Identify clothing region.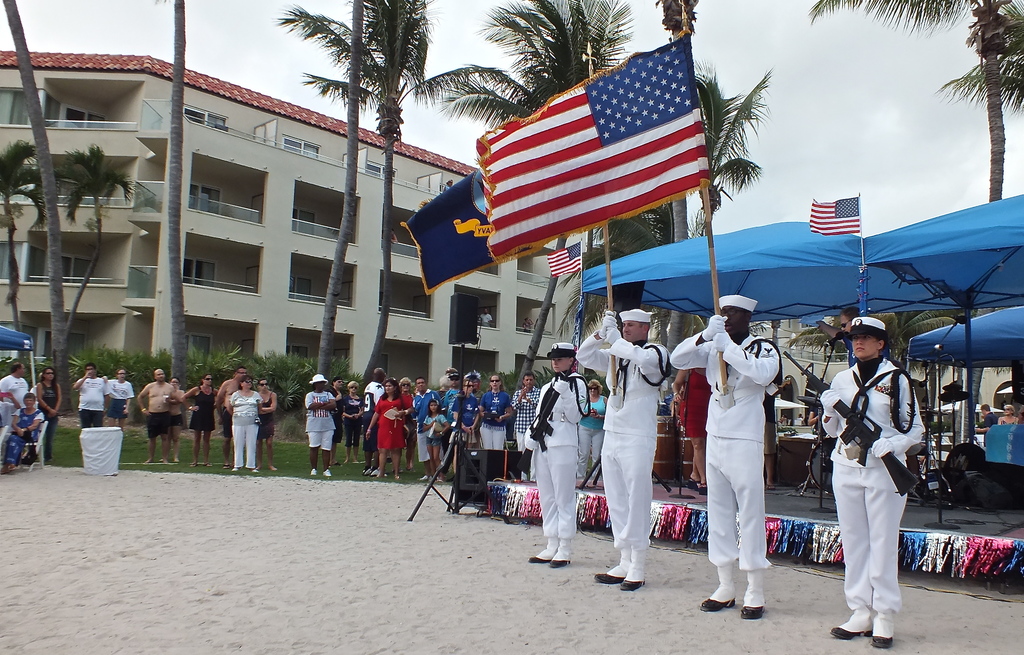
Region: (105,379,135,418).
